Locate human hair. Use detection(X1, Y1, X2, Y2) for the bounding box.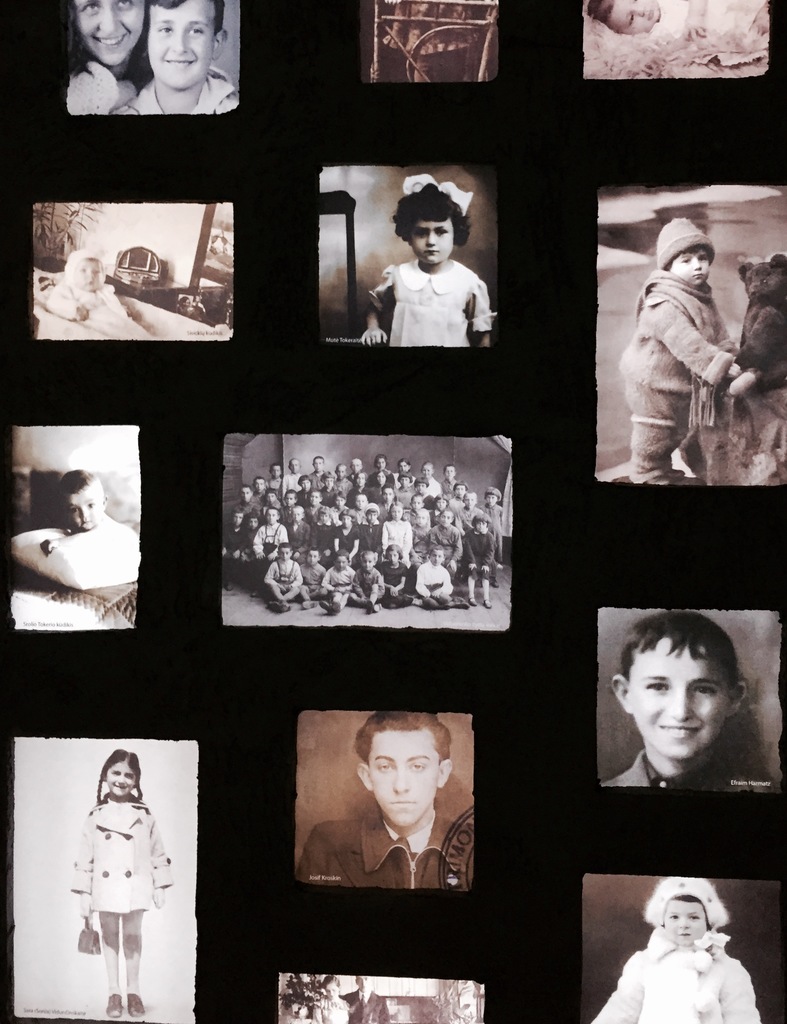
detection(619, 607, 745, 685).
